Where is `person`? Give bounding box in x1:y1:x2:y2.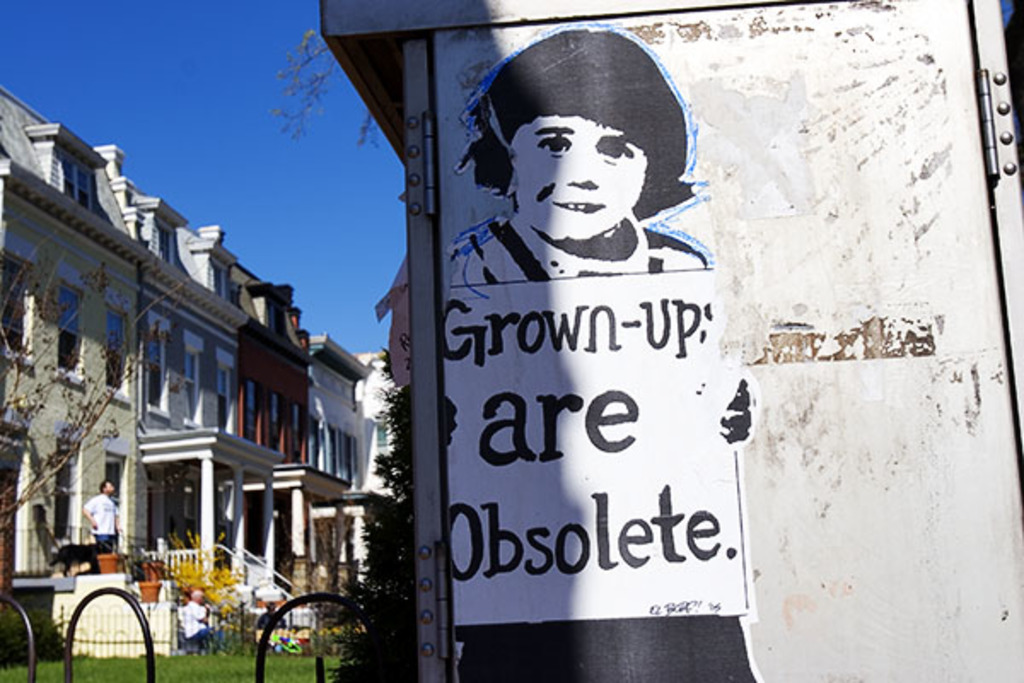
80:475:130:558.
